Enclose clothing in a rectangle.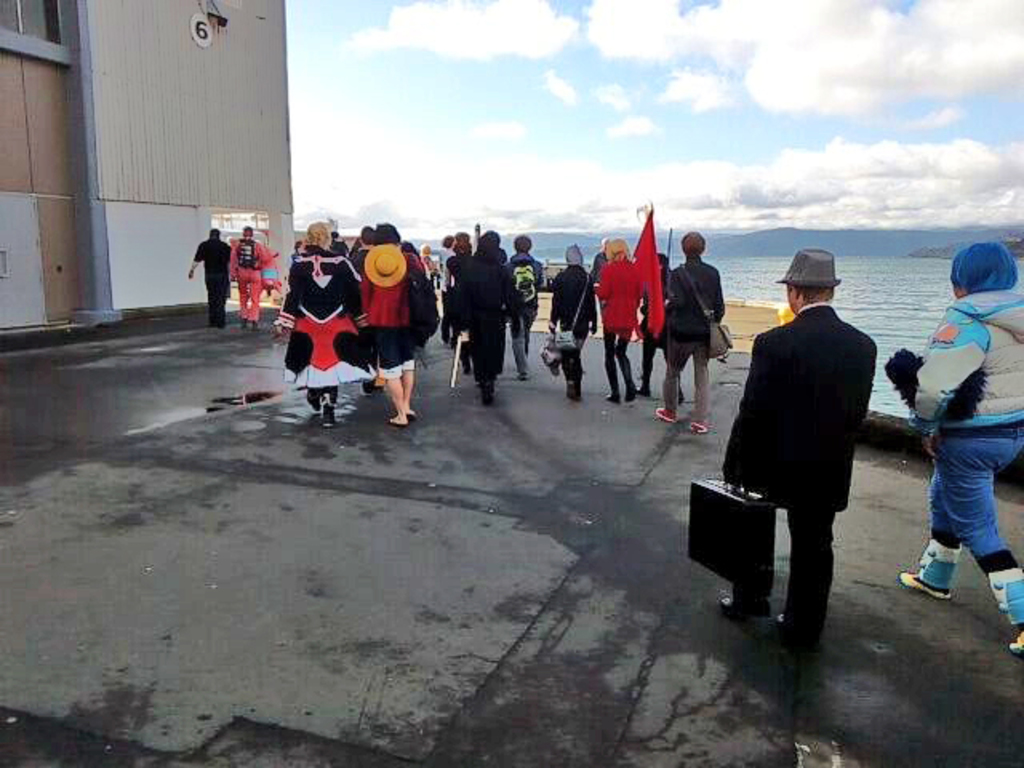
<region>234, 240, 277, 323</region>.
